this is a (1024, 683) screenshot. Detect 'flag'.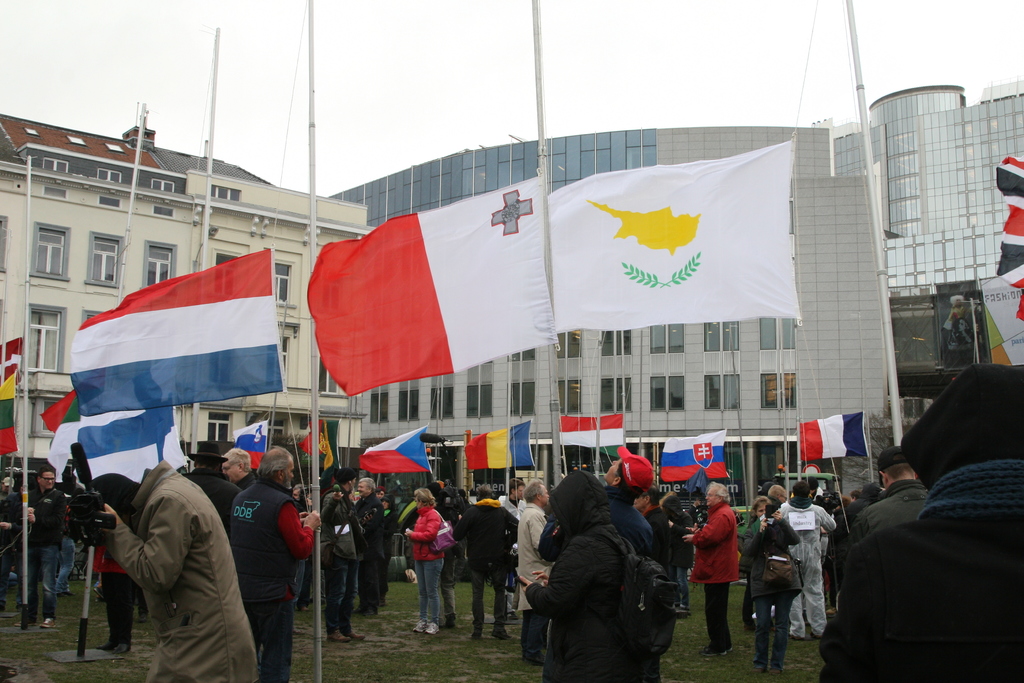
{"left": 223, "top": 448, "right": 263, "bottom": 478}.
